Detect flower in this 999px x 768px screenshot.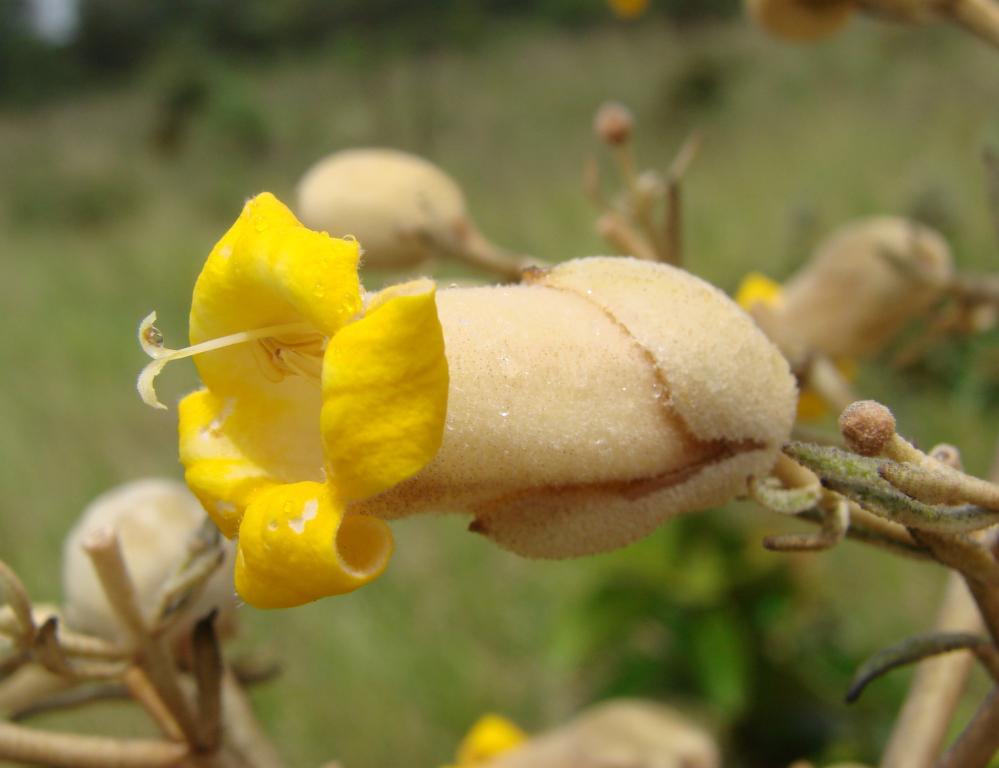
Detection: [x1=142, y1=168, x2=792, y2=620].
